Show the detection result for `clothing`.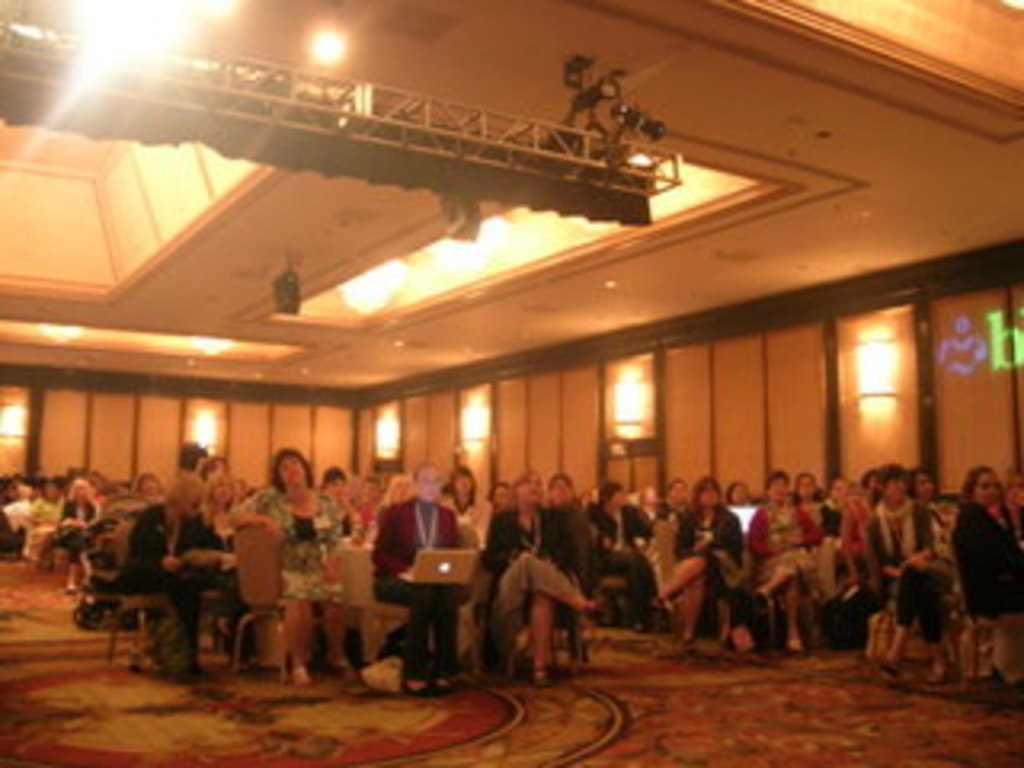
[x1=947, y1=493, x2=1021, y2=659].
